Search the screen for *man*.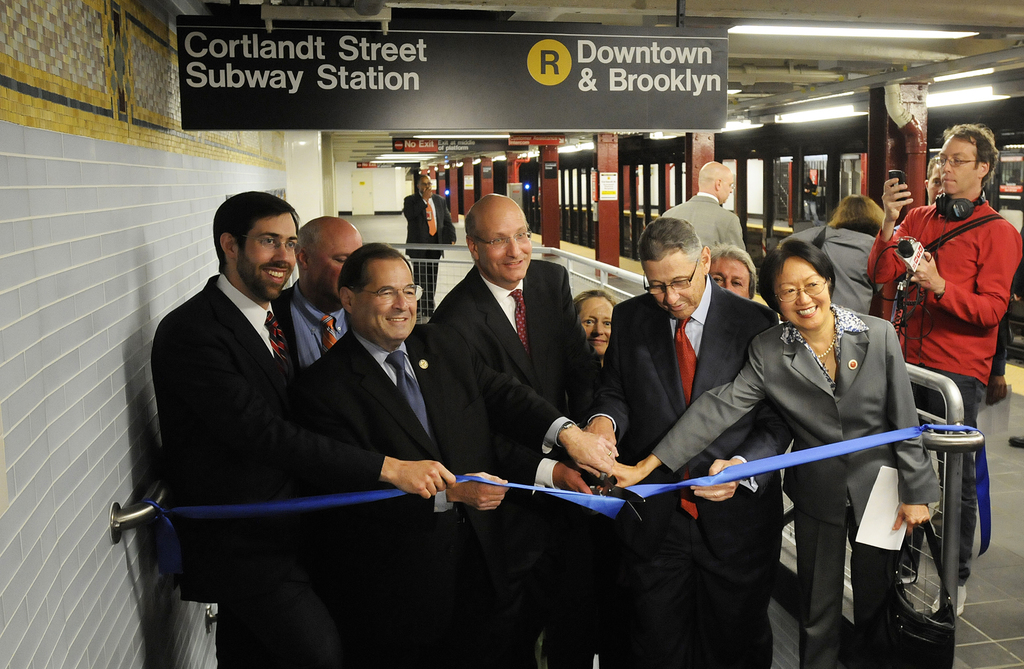
Found at x1=707, y1=239, x2=763, y2=316.
